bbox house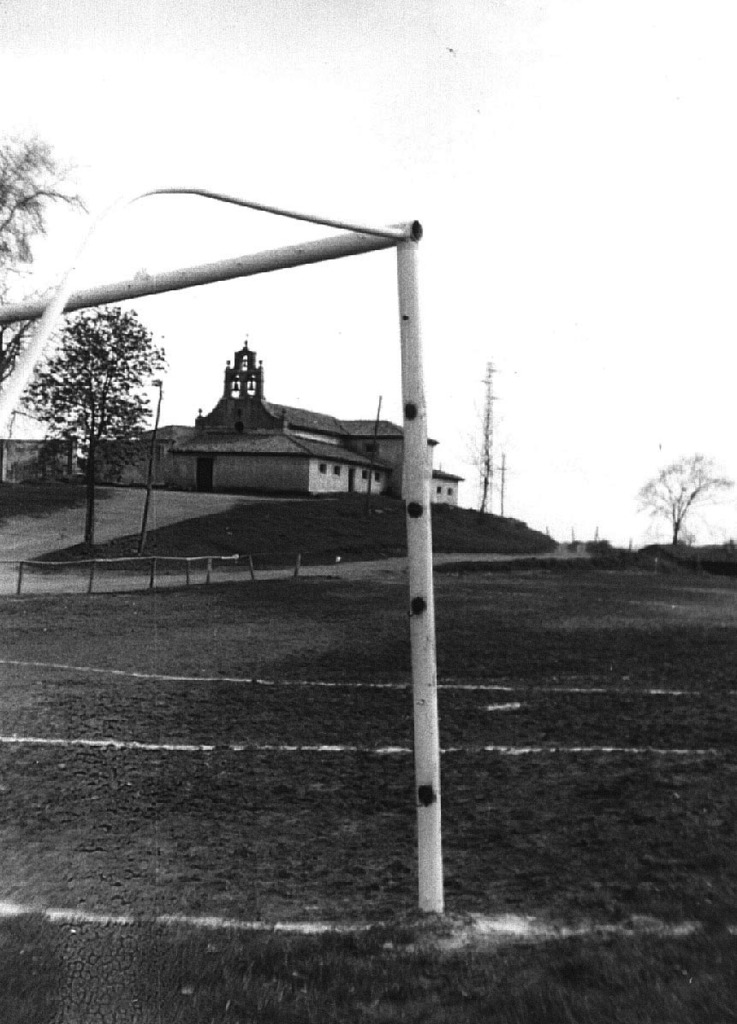
(left=429, top=467, right=465, bottom=503)
